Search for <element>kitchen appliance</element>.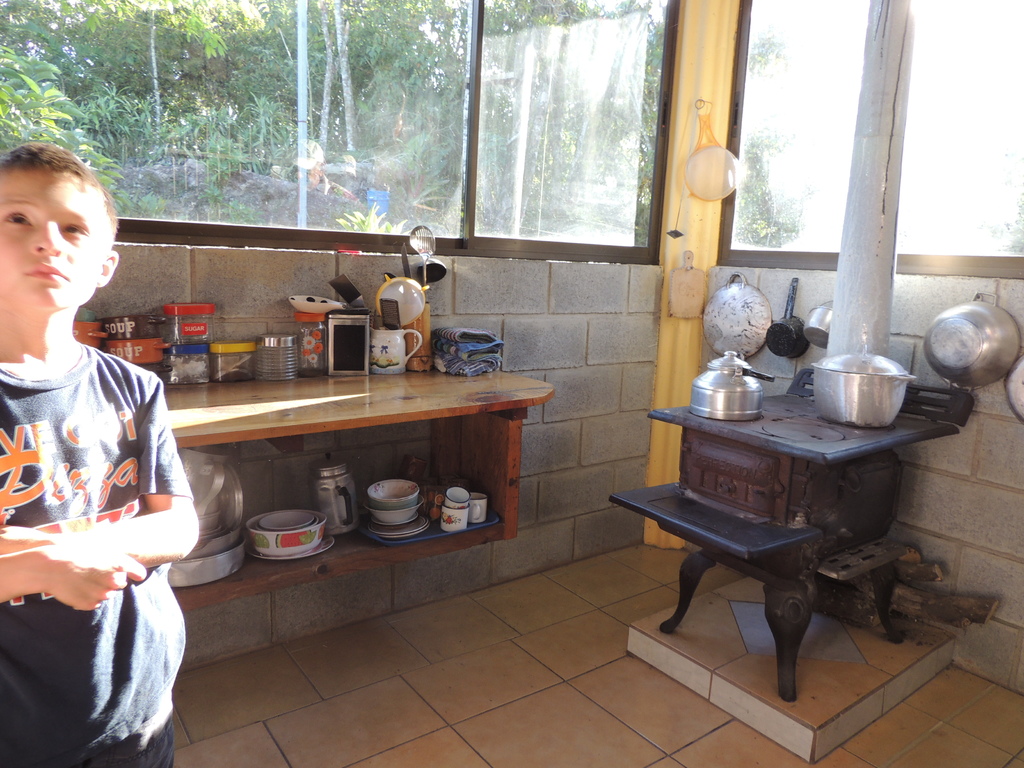
Found at locate(691, 351, 777, 419).
